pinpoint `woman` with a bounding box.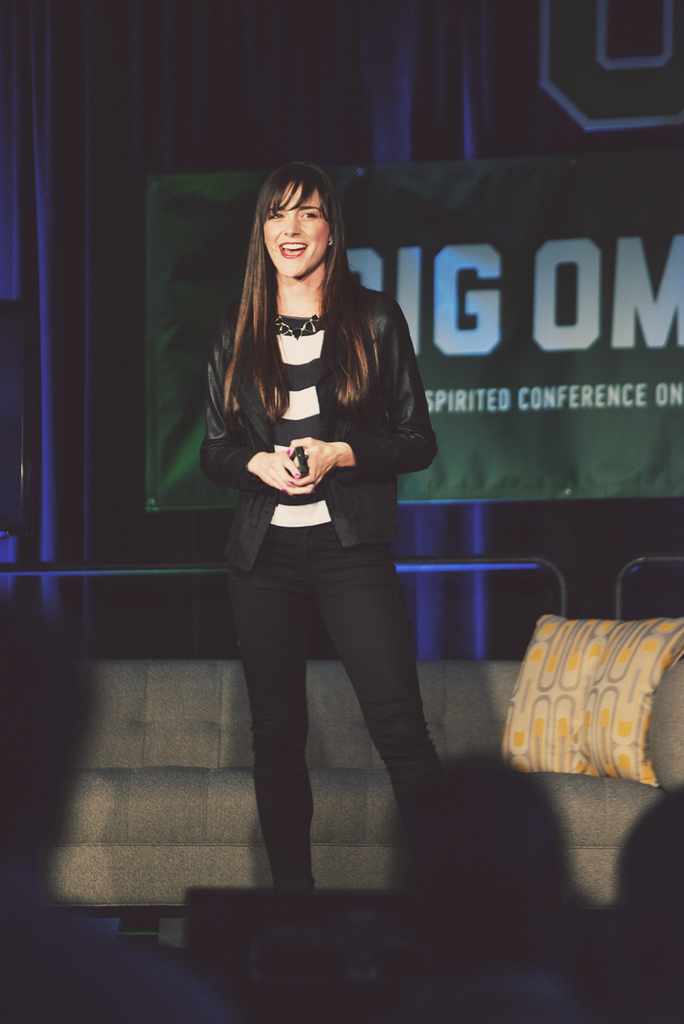
196,166,463,915.
